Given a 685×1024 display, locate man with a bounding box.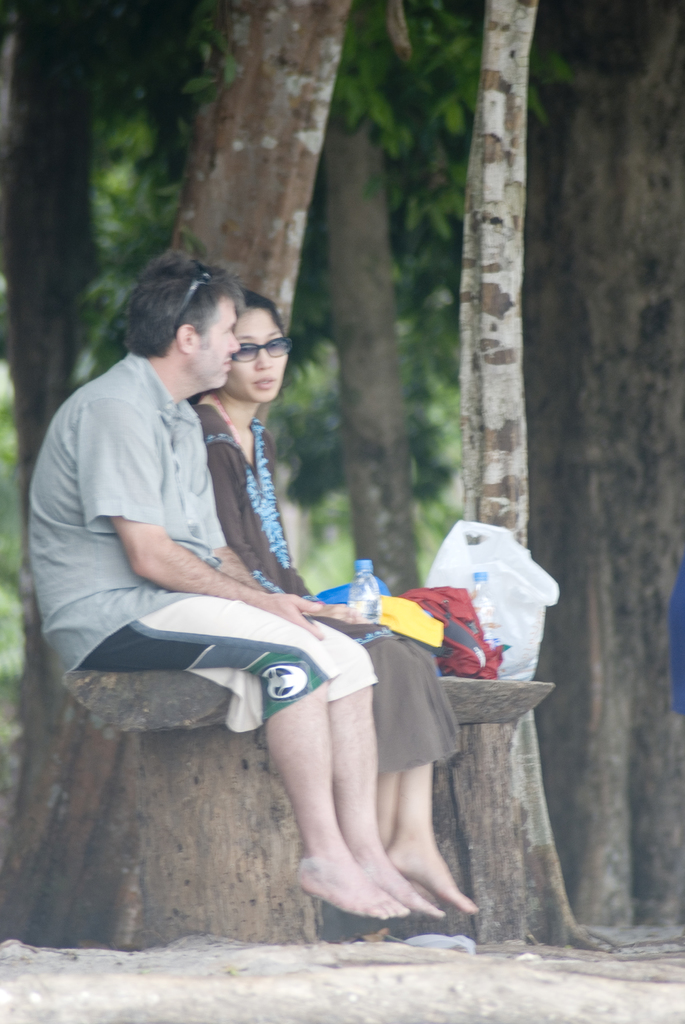
Located: (x1=68, y1=296, x2=494, y2=904).
